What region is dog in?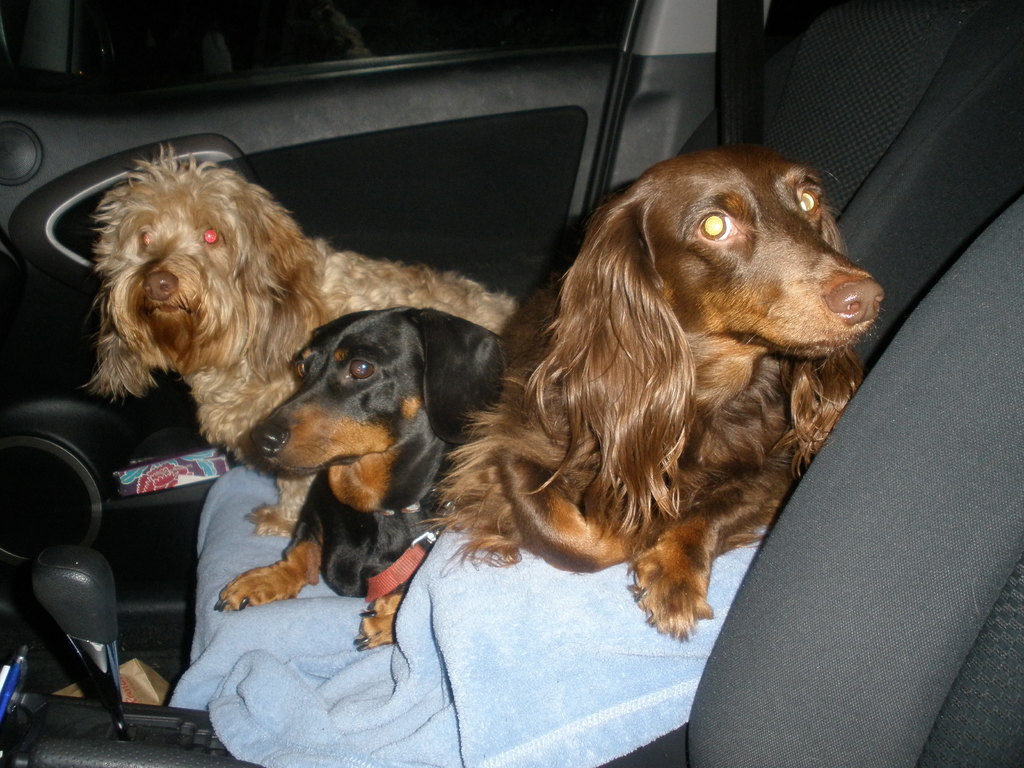
<bbox>212, 305, 534, 652</bbox>.
